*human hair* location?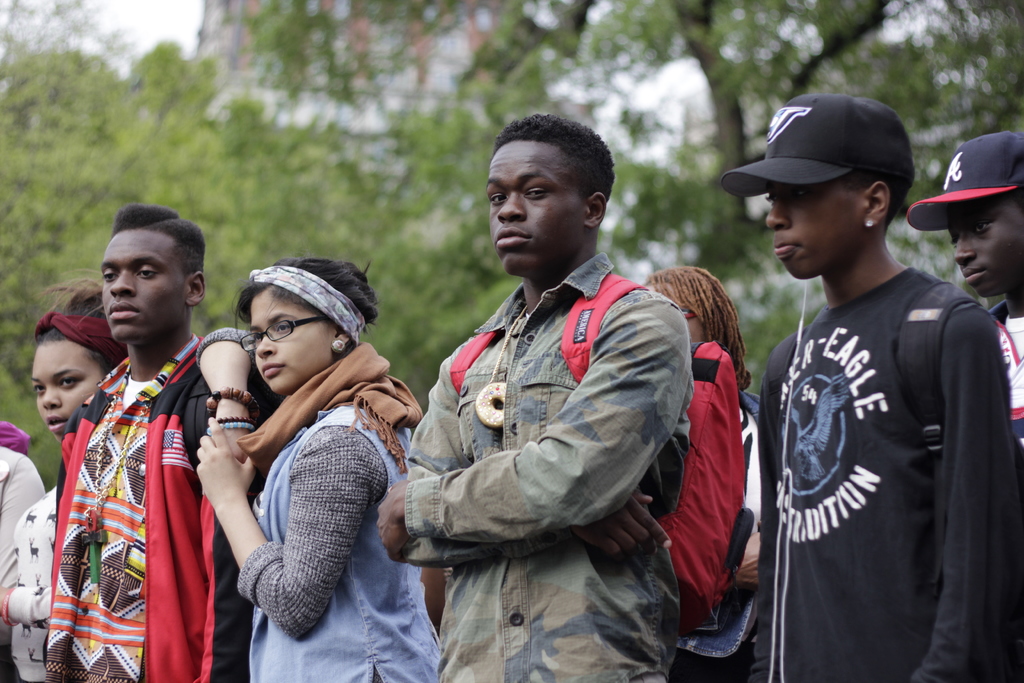
box=[32, 267, 109, 379]
